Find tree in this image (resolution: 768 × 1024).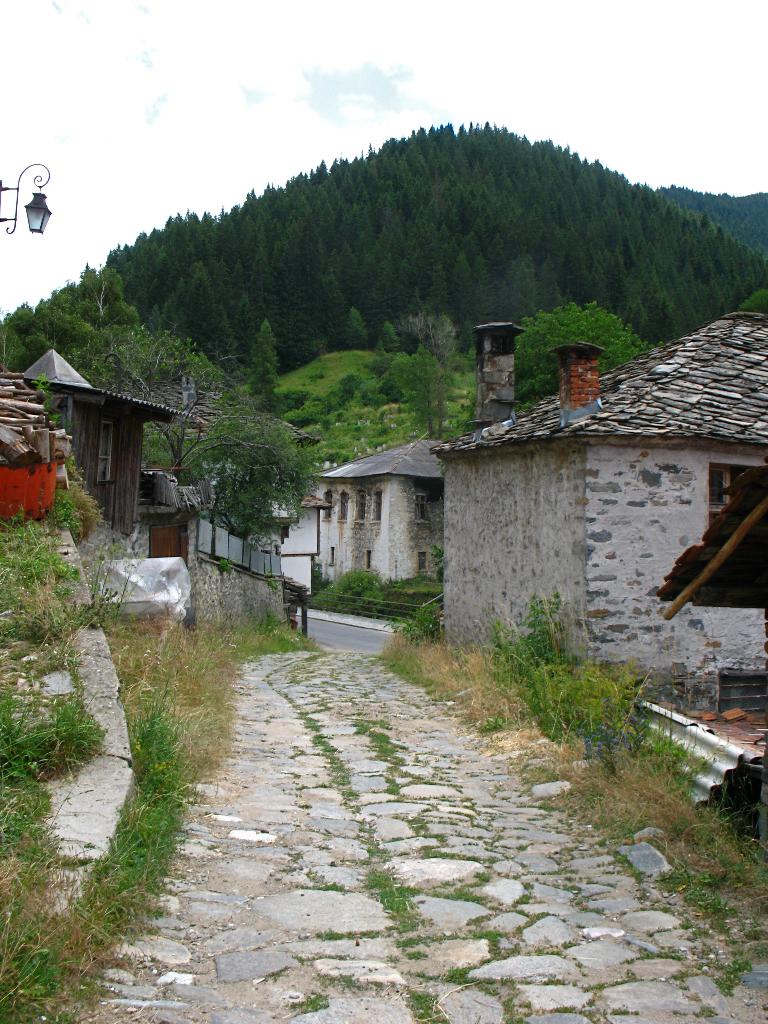
(left=707, top=285, right=724, bottom=317).
